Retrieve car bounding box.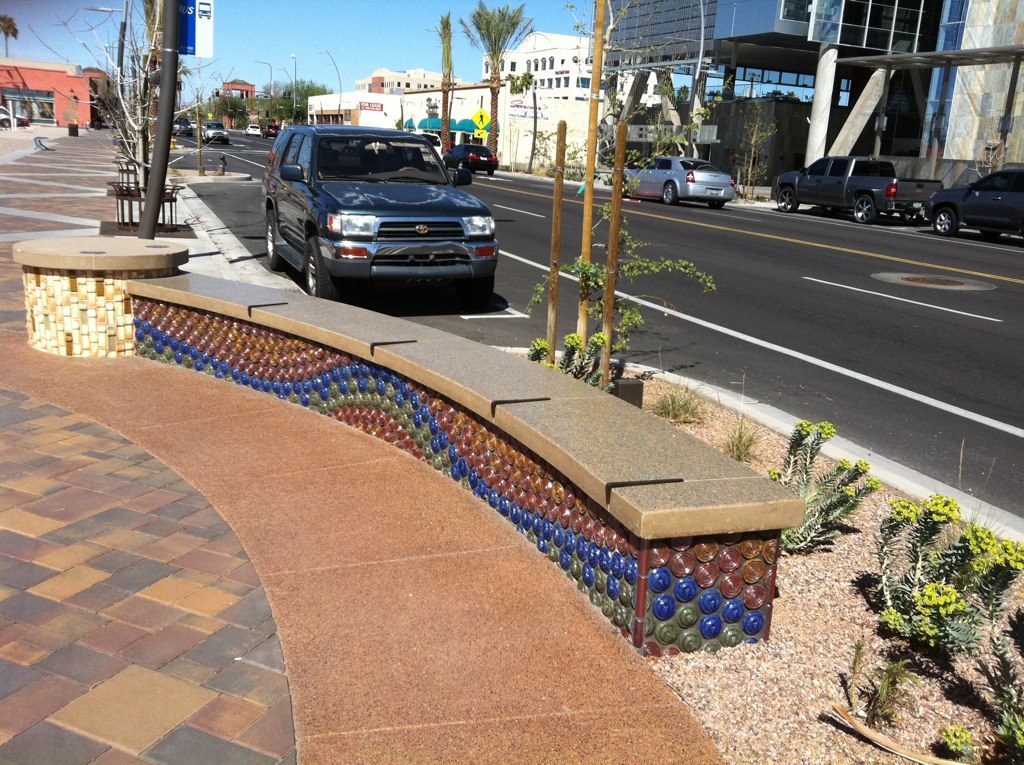
Bounding box: region(19, 116, 32, 130).
